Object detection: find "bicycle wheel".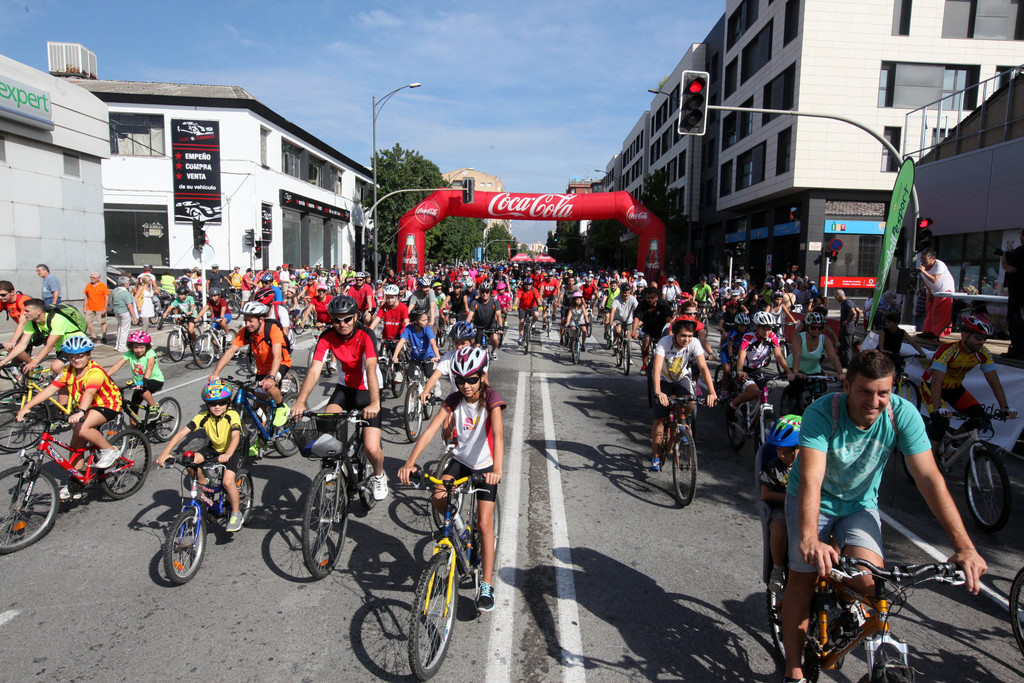
bbox=(964, 450, 1011, 530).
